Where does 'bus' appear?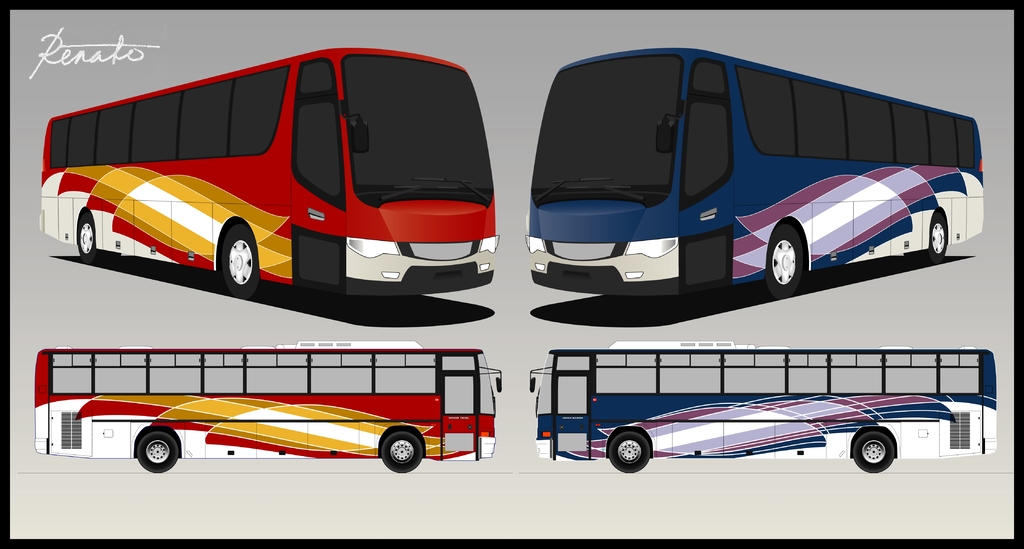
Appears at [x1=526, y1=337, x2=997, y2=472].
